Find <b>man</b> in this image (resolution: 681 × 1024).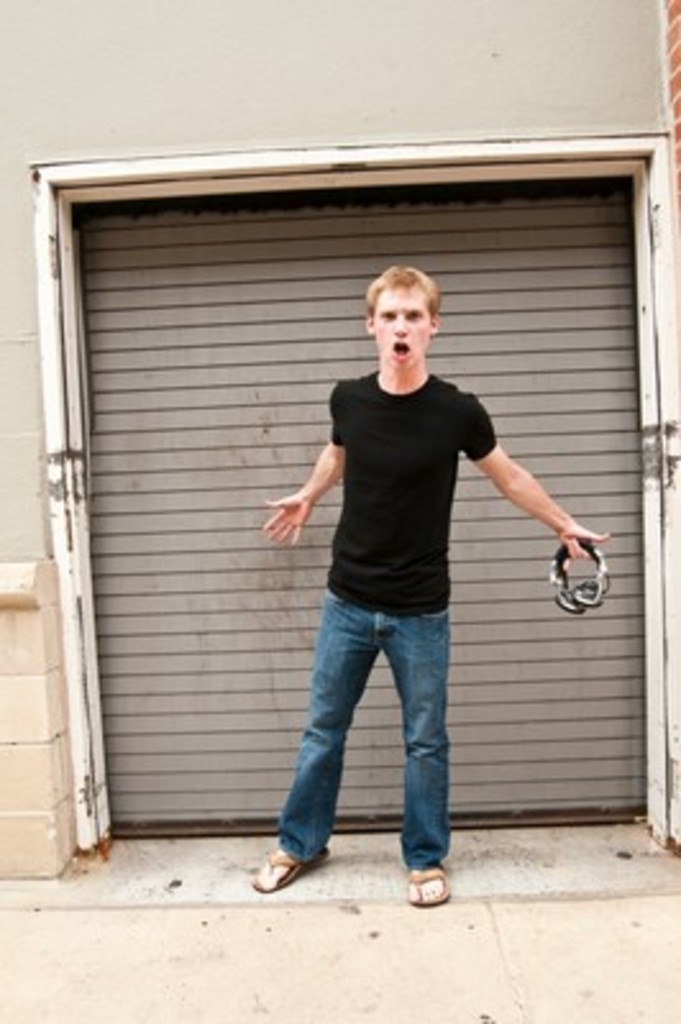
rect(251, 264, 609, 901).
